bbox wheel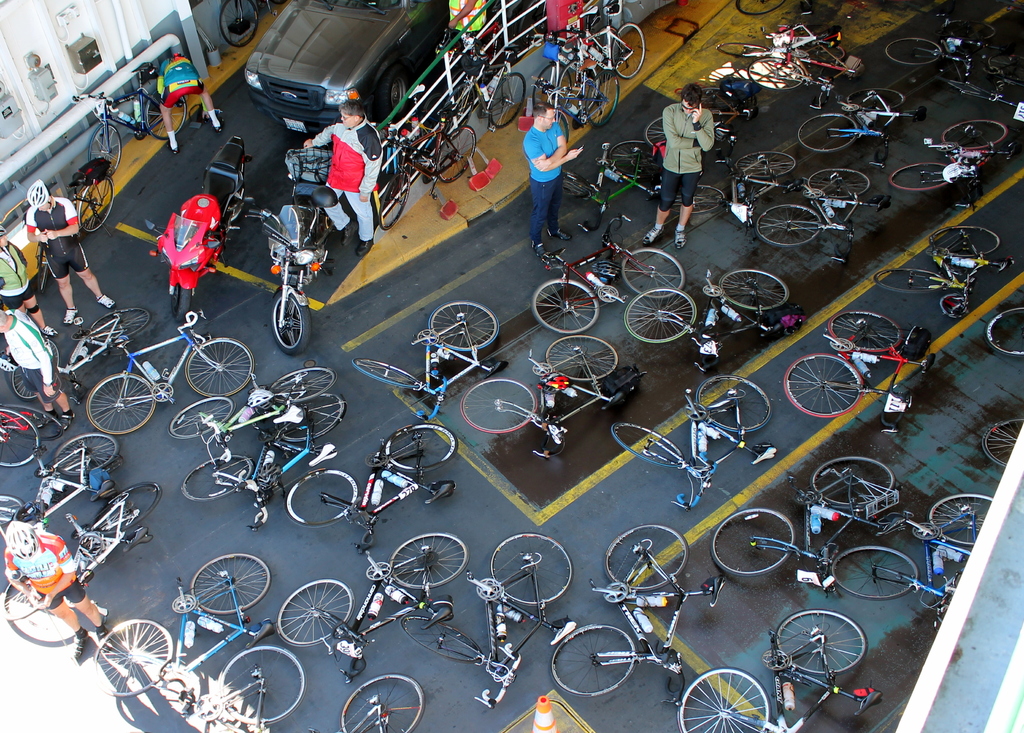
left=927, top=492, right=995, bottom=551
